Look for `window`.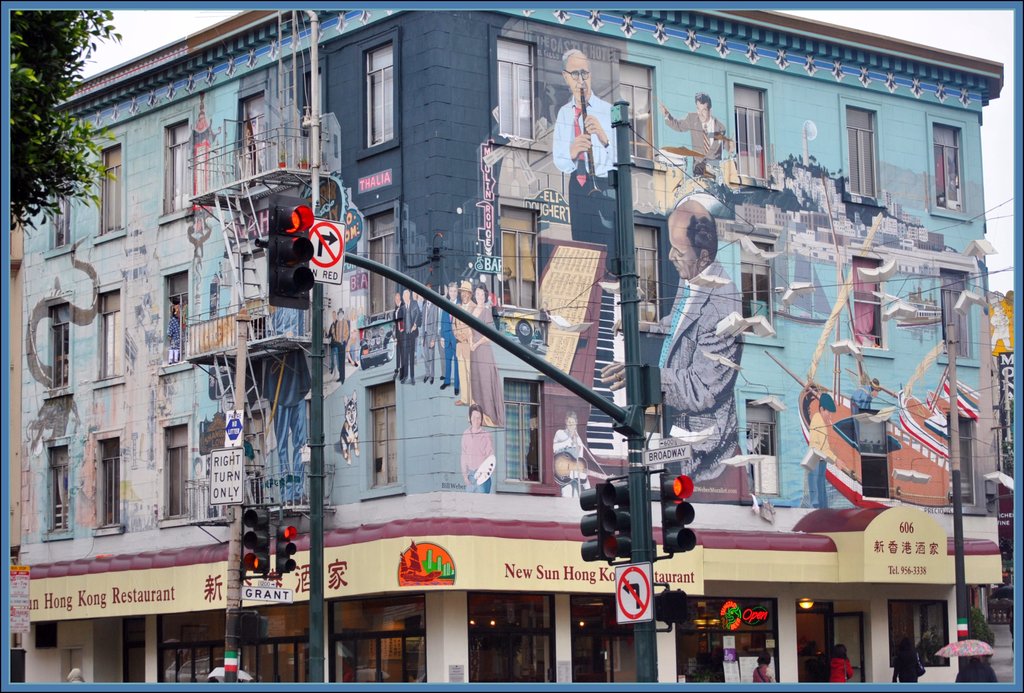
Found: Rect(45, 303, 70, 389).
